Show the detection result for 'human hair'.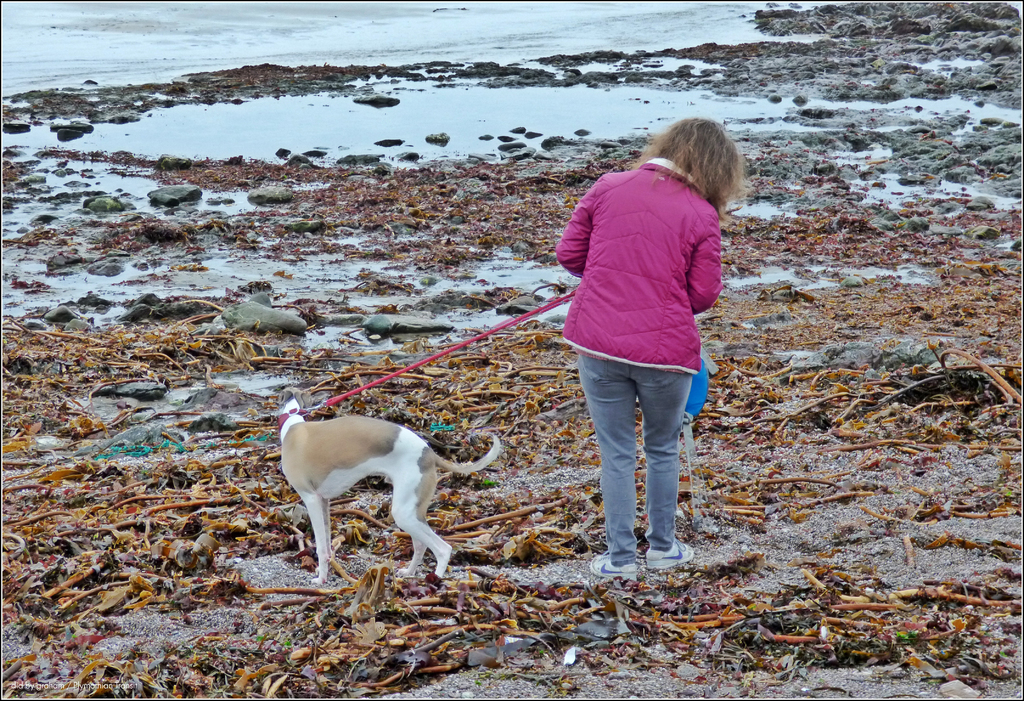
Rect(631, 115, 748, 219).
